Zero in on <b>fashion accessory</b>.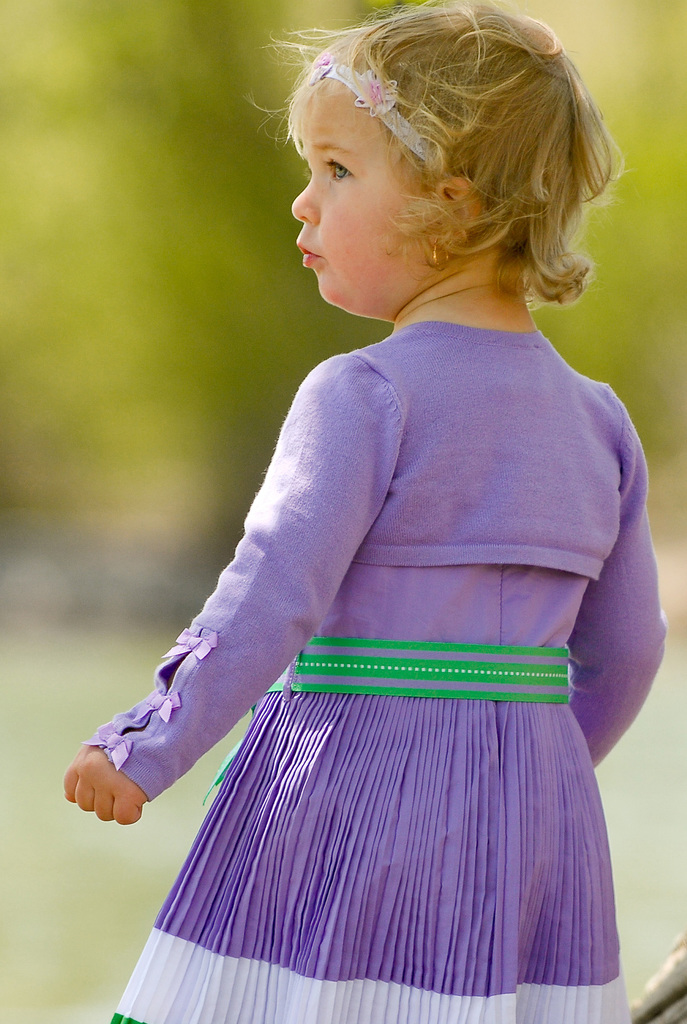
Zeroed in: (x1=432, y1=235, x2=451, y2=273).
